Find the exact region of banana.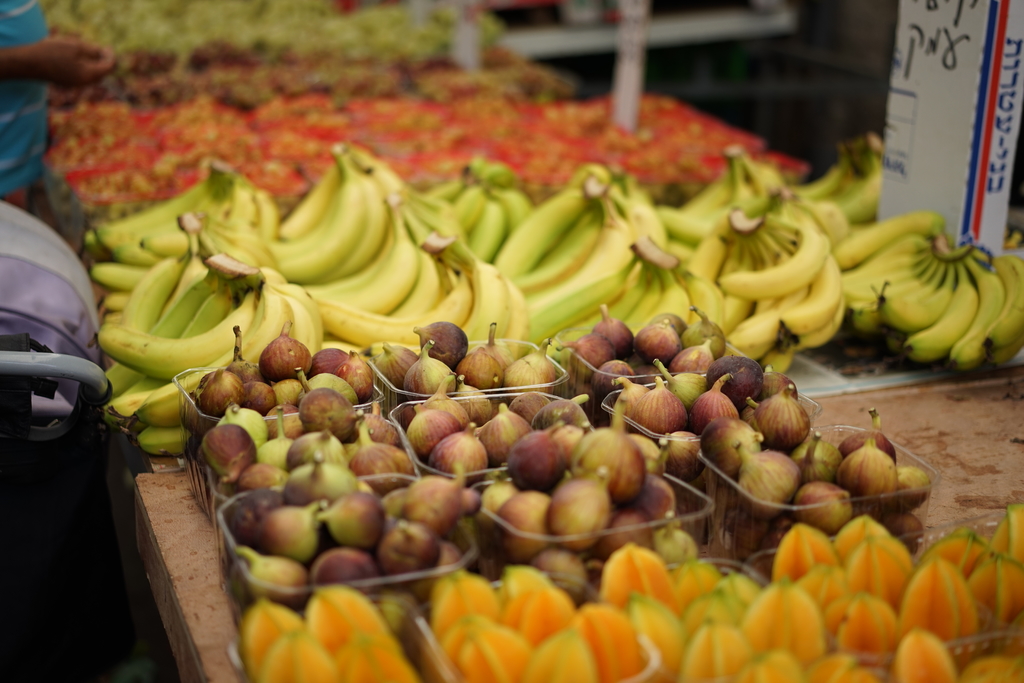
Exact region: 904:264:979:360.
